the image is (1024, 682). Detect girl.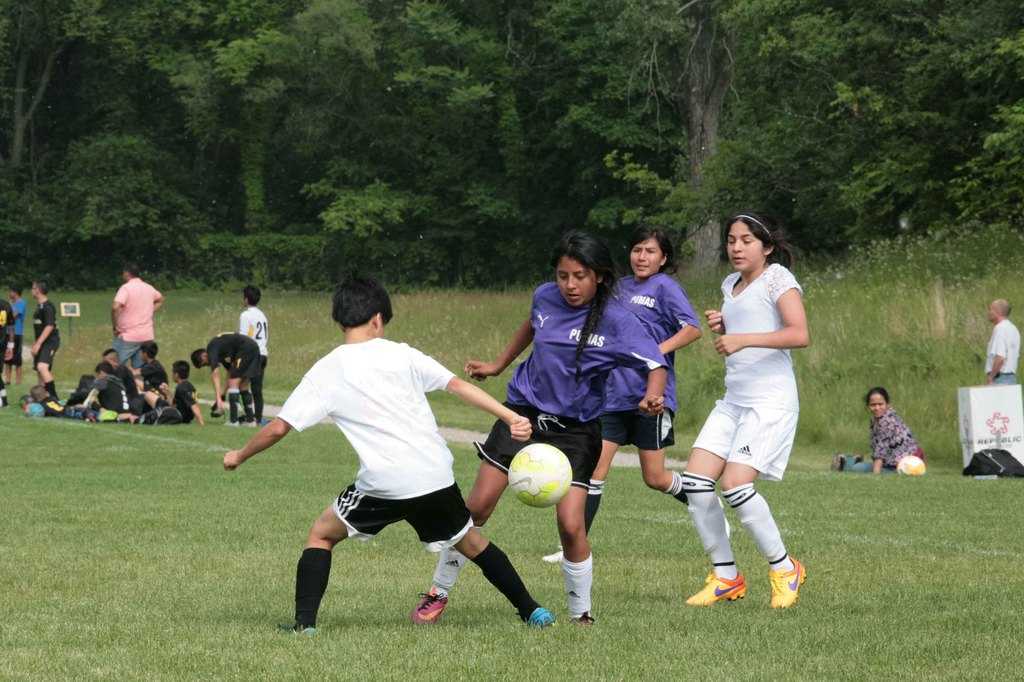
Detection: [542, 223, 730, 562].
